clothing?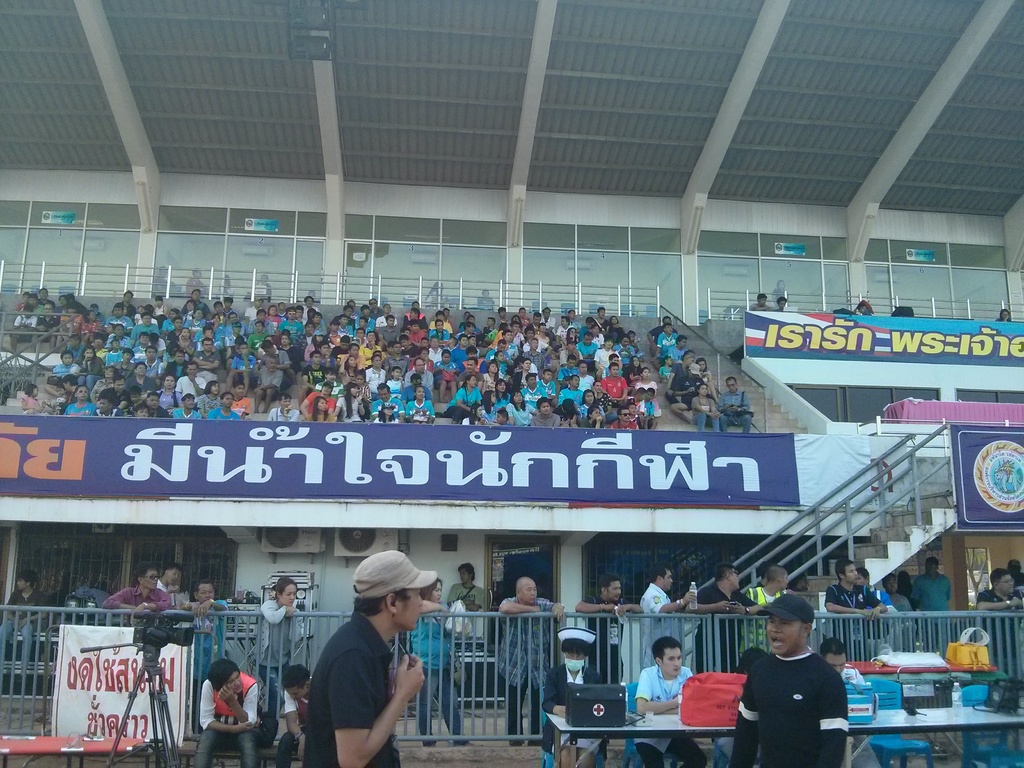
BBox(976, 590, 1023, 657)
